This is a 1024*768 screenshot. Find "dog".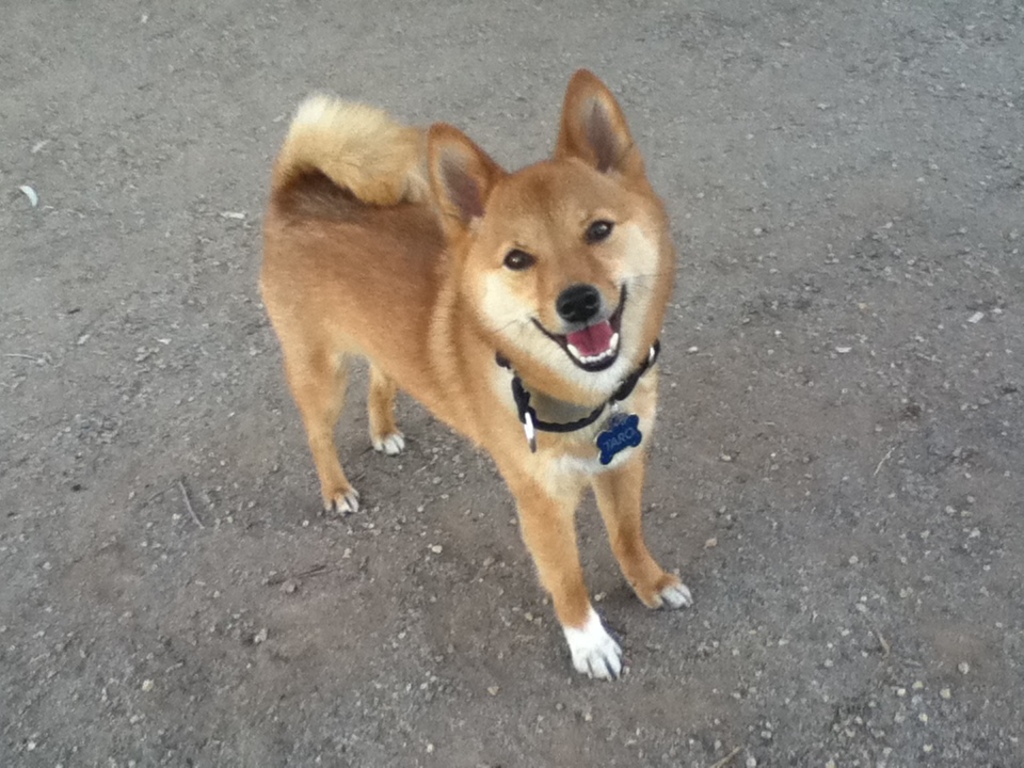
Bounding box: box(256, 68, 694, 685).
